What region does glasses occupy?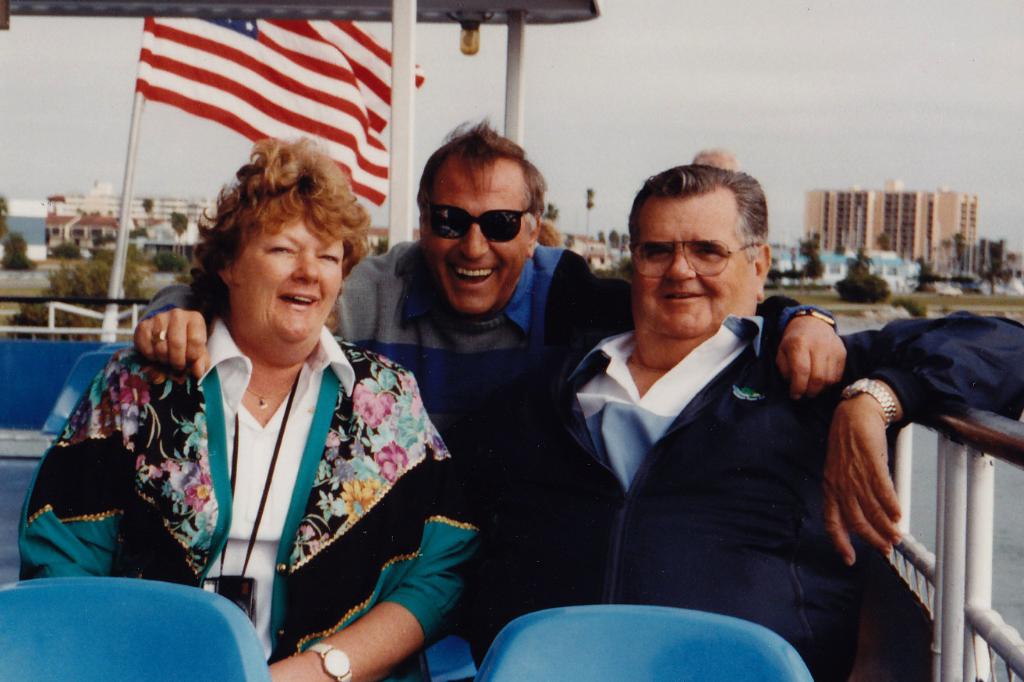
<box>631,232,758,286</box>.
